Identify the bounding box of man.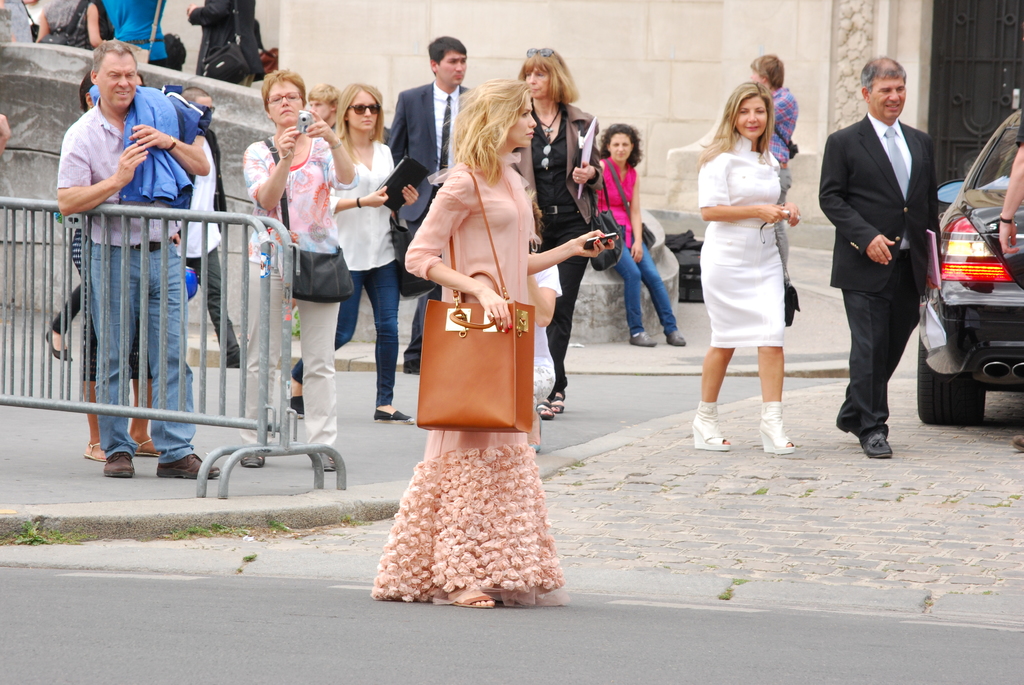
<region>180, 84, 244, 368</region>.
